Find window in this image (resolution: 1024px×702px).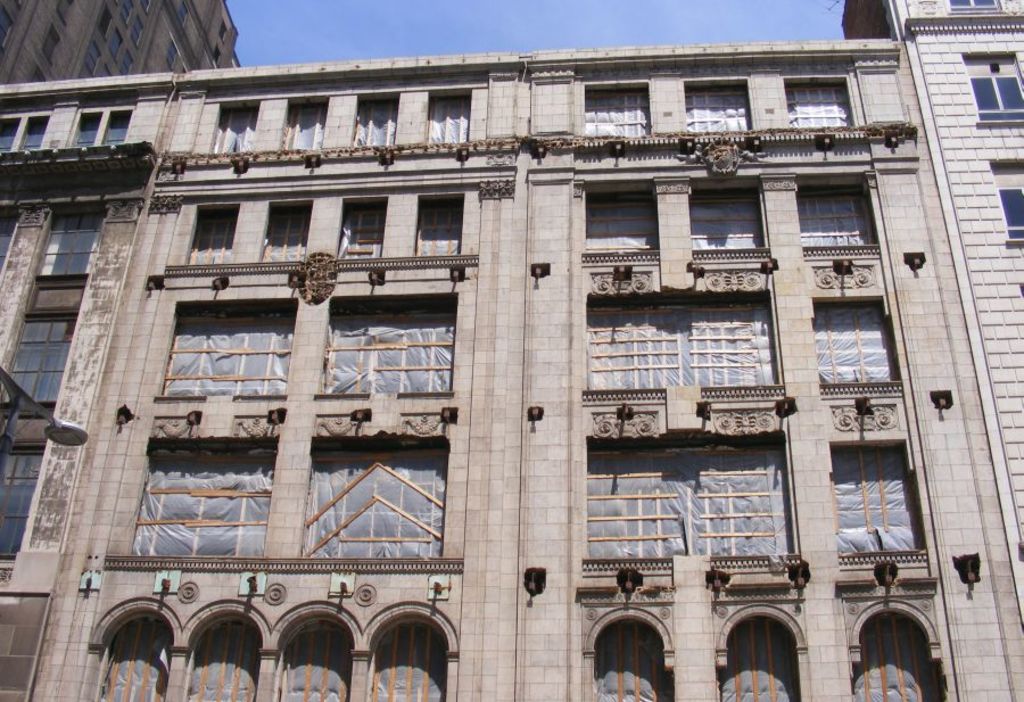
(left=584, top=89, right=651, bottom=141).
